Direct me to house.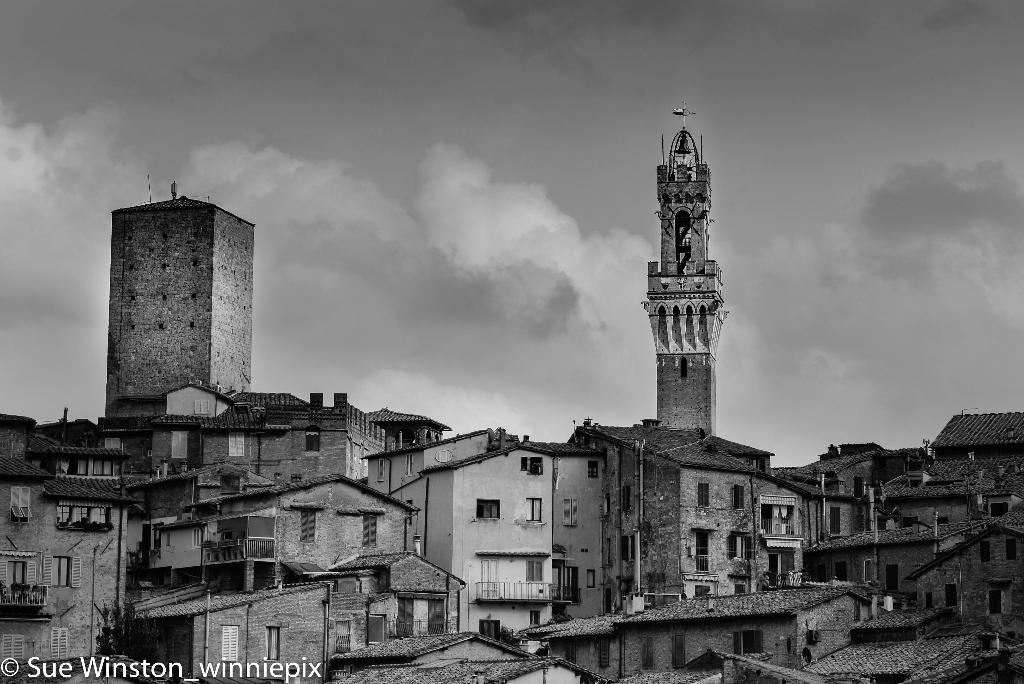
Direction: x1=93 y1=181 x2=386 y2=492.
